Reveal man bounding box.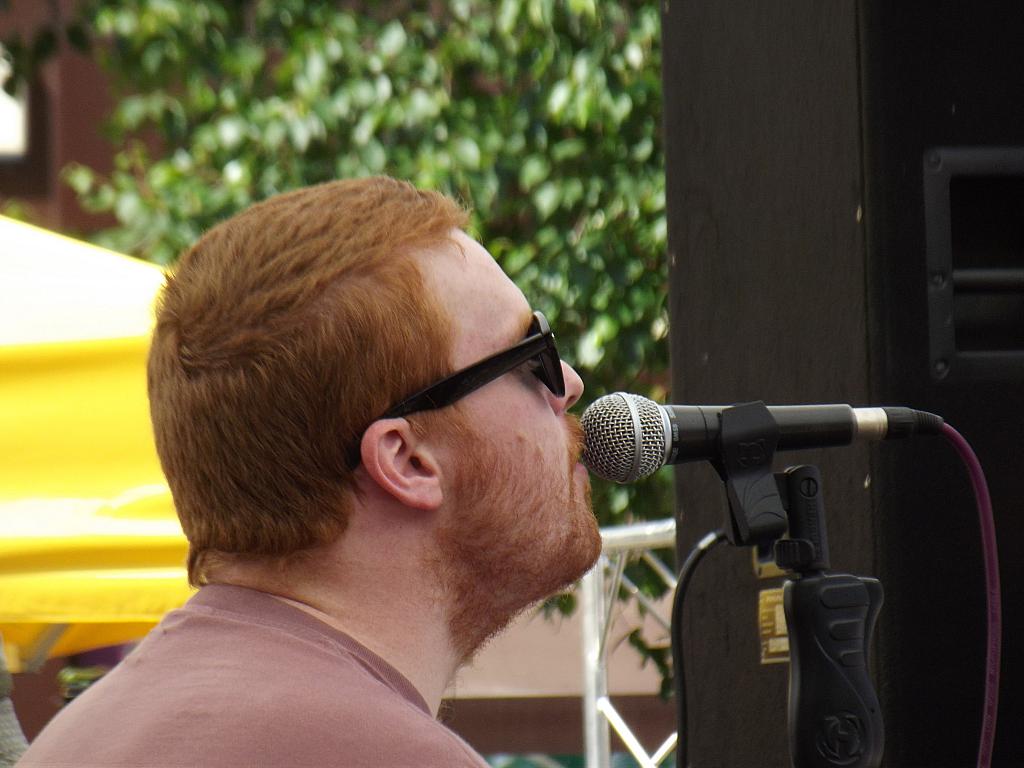
Revealed: Rect(36, 303, 700, 767).
